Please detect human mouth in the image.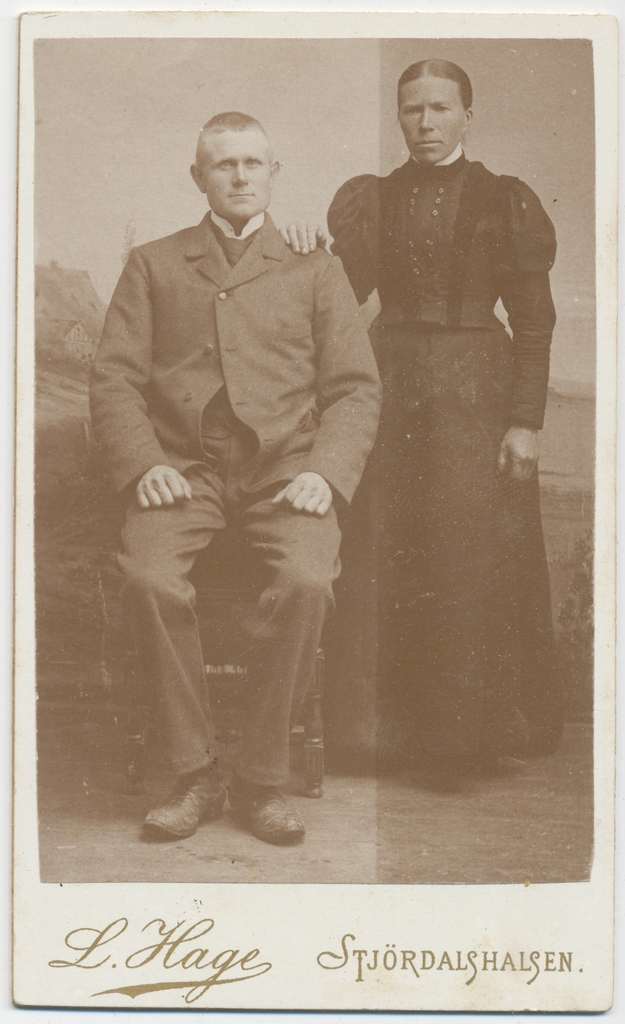
226, 188, 262, 204.
